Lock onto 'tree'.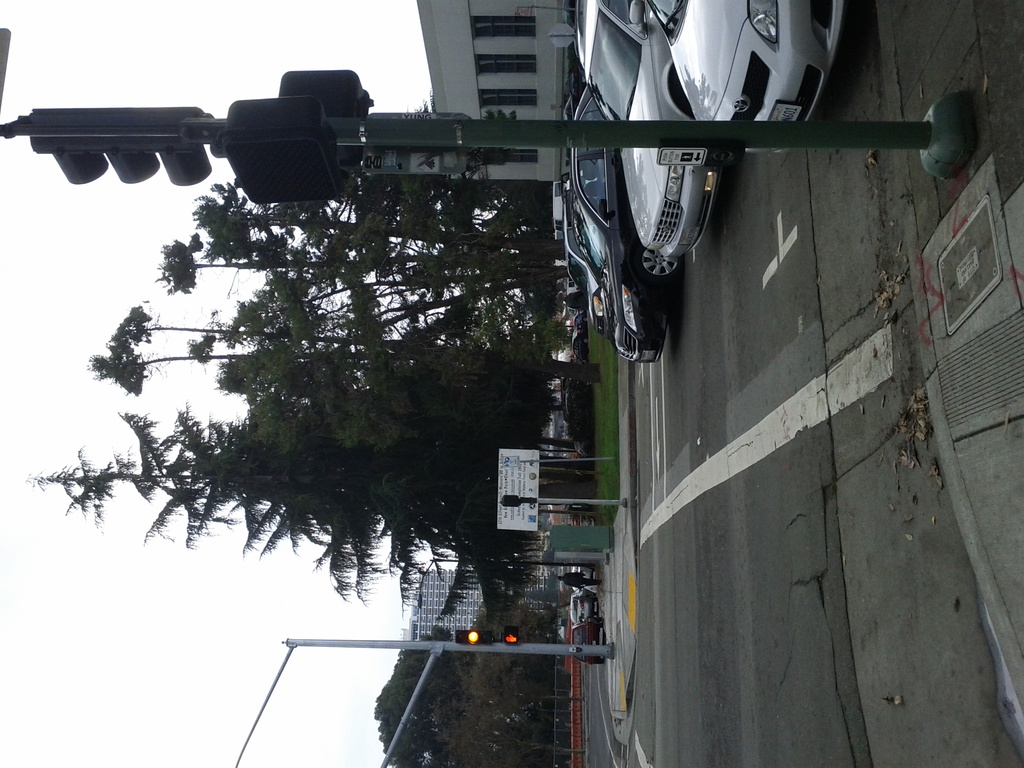
Locked: <box>467,648,586,714</box>.
